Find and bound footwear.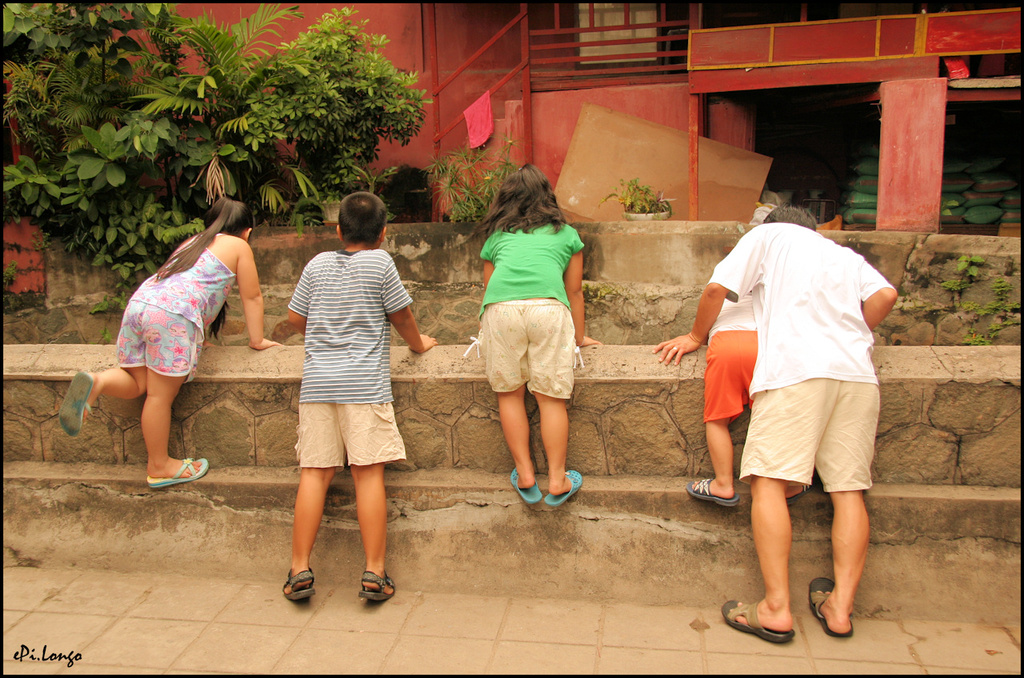
Bound: left=58, top=371, right=90, bottom=437.
